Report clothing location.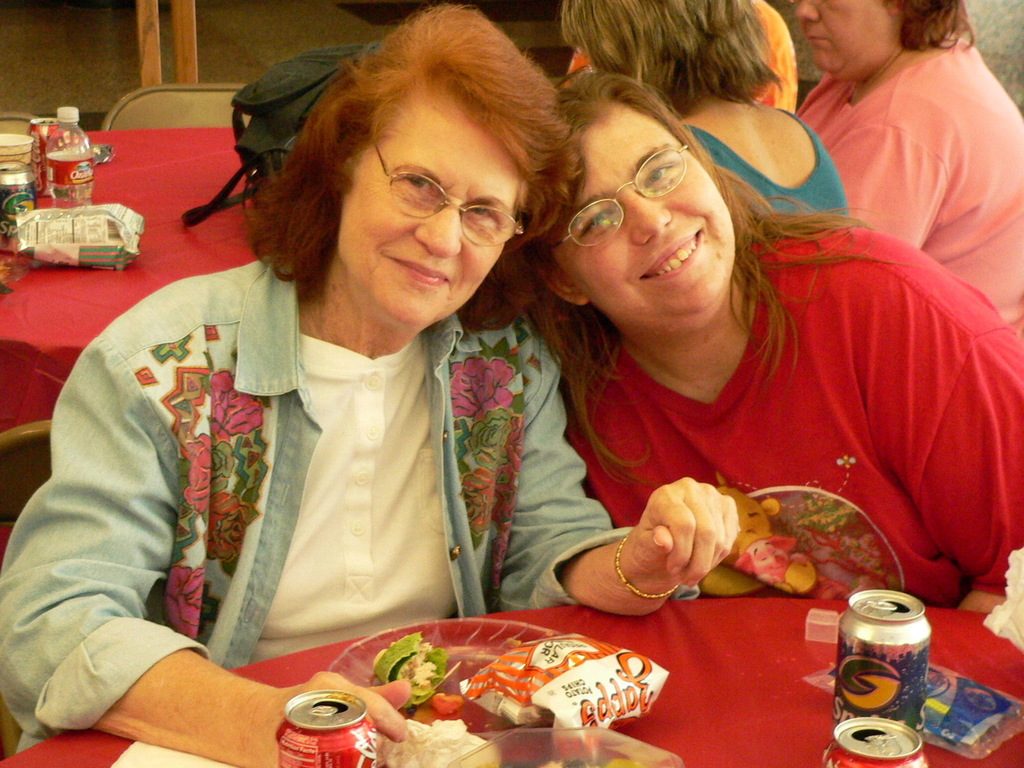
Report: locate(0, 236, 700, 755).
